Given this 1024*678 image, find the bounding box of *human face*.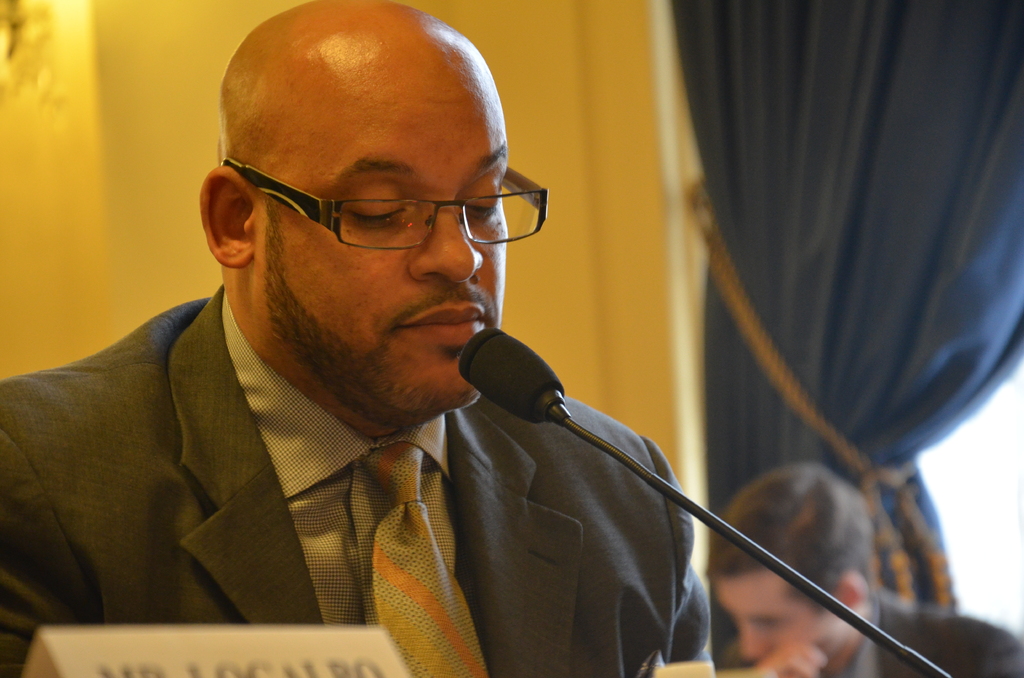
[x1=272, y1=53, x2=550, y2=428].
